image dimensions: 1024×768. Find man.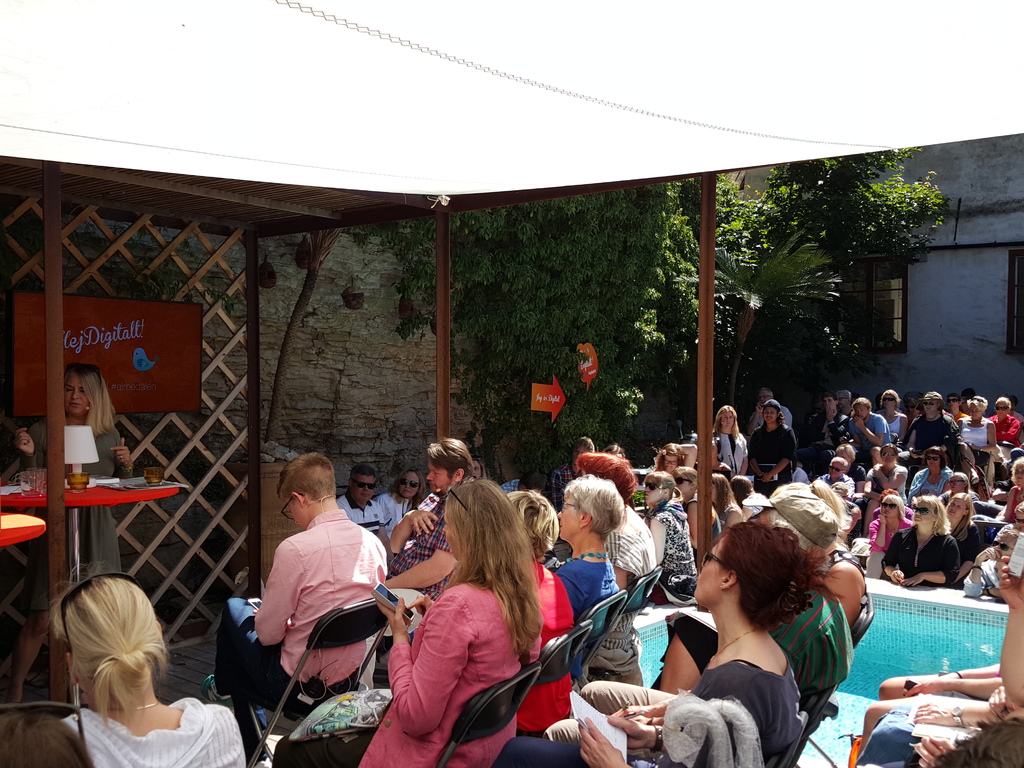
BBox(904, 392, 961, 466).
